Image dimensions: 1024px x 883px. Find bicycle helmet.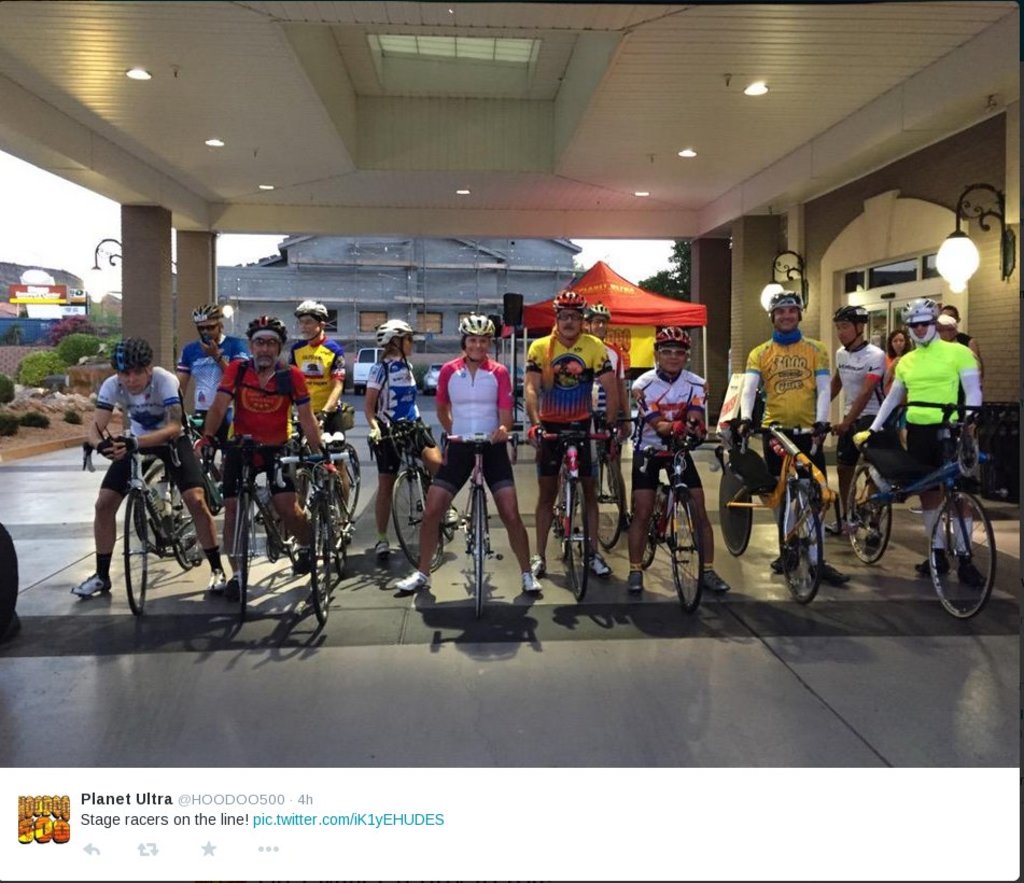
<bbox>254, 317, 279, 339</bbox>.
